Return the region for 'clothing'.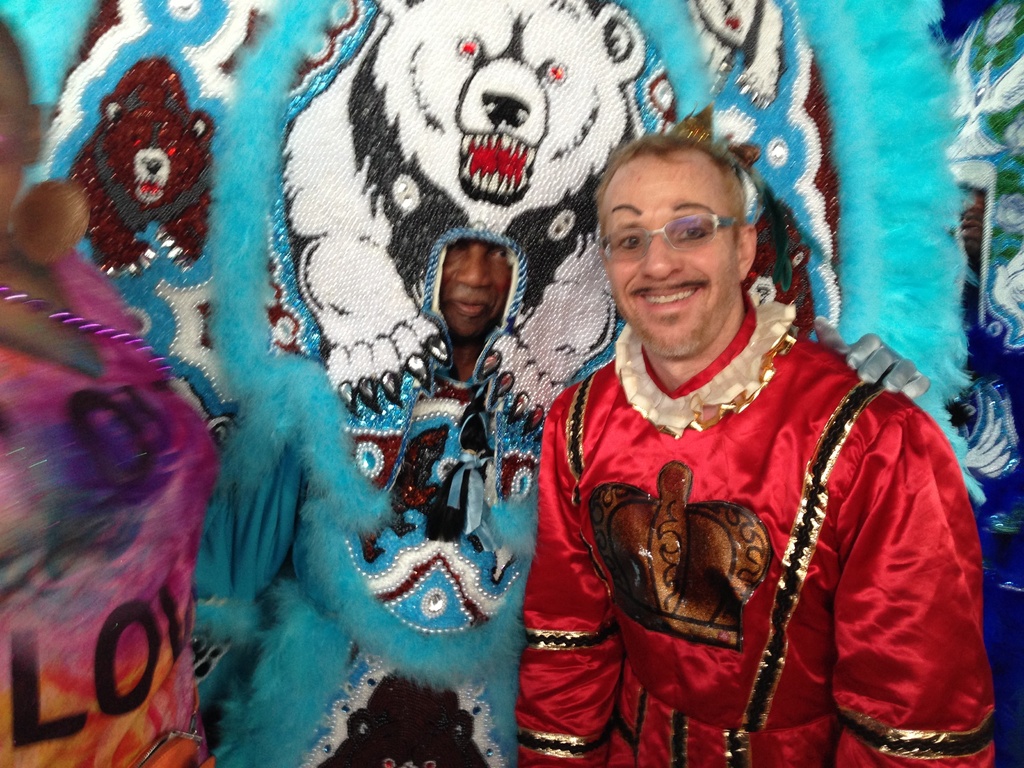
538,269,980,759.
